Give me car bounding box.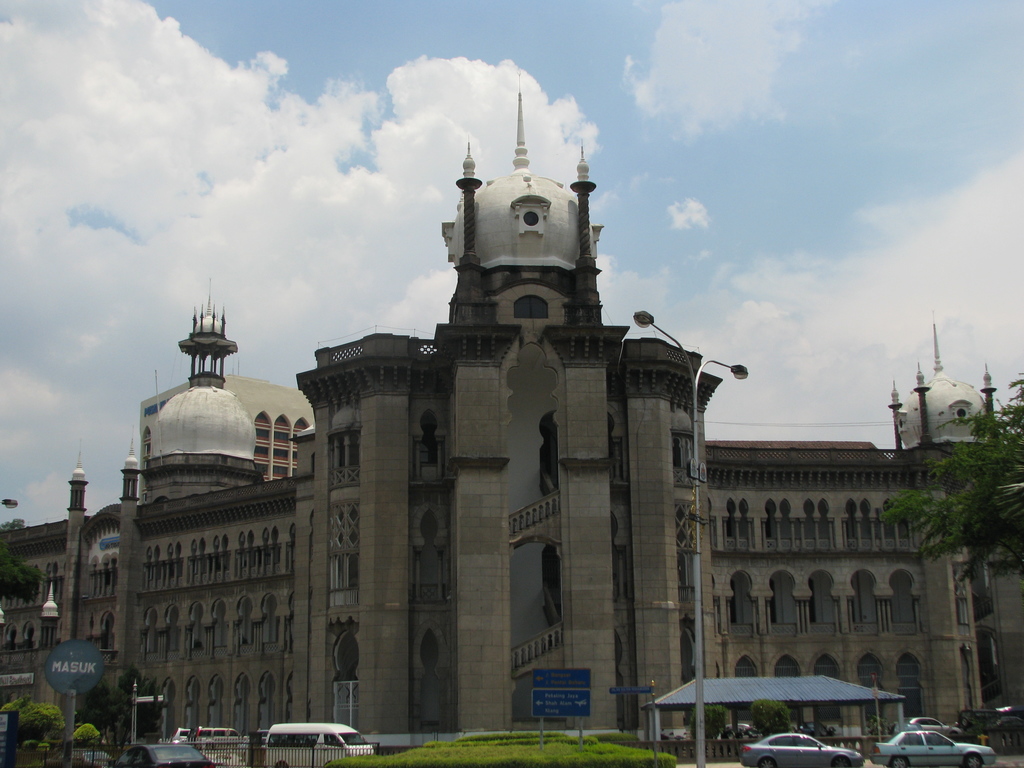
x1=77, y1=754, x2=115, y2=767.
